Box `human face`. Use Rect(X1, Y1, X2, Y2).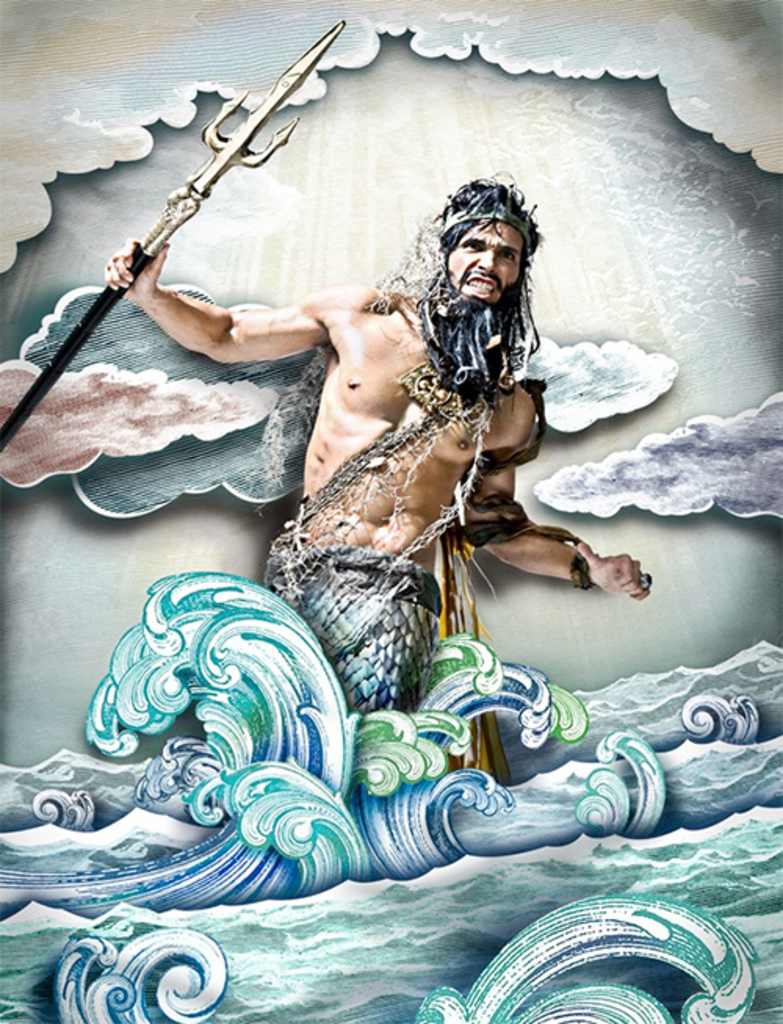
Rect(434, 189, 532, 293).
